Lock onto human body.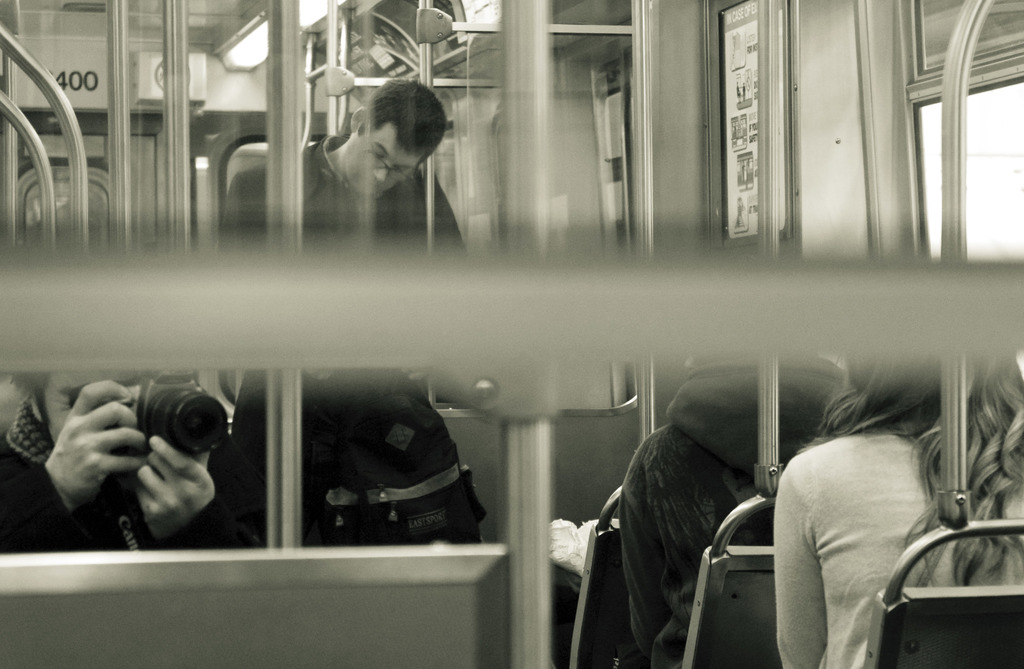
Locked: select_region(614, 348, 846, 668).
